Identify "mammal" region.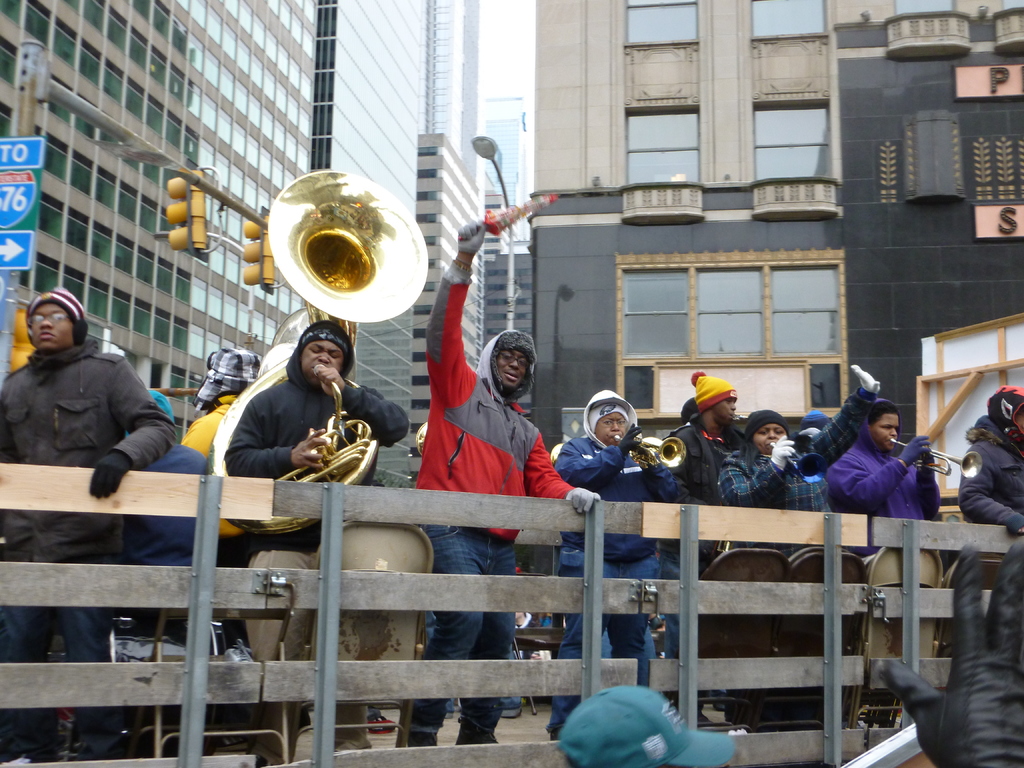
Region: (181,346,266,665).
